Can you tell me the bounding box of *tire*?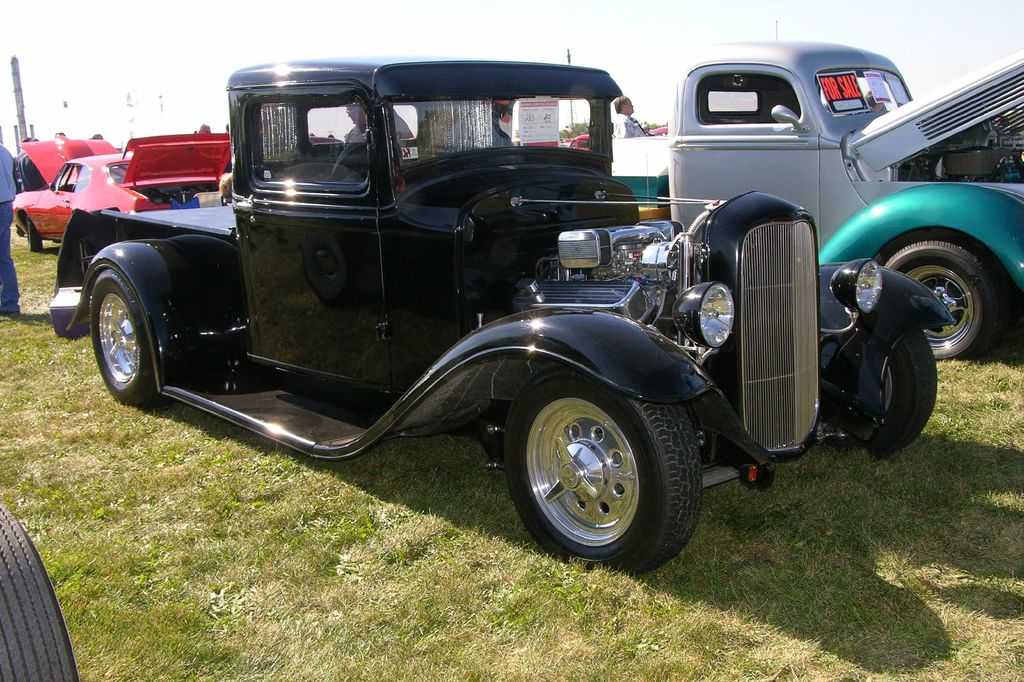
867:328:940:451.
